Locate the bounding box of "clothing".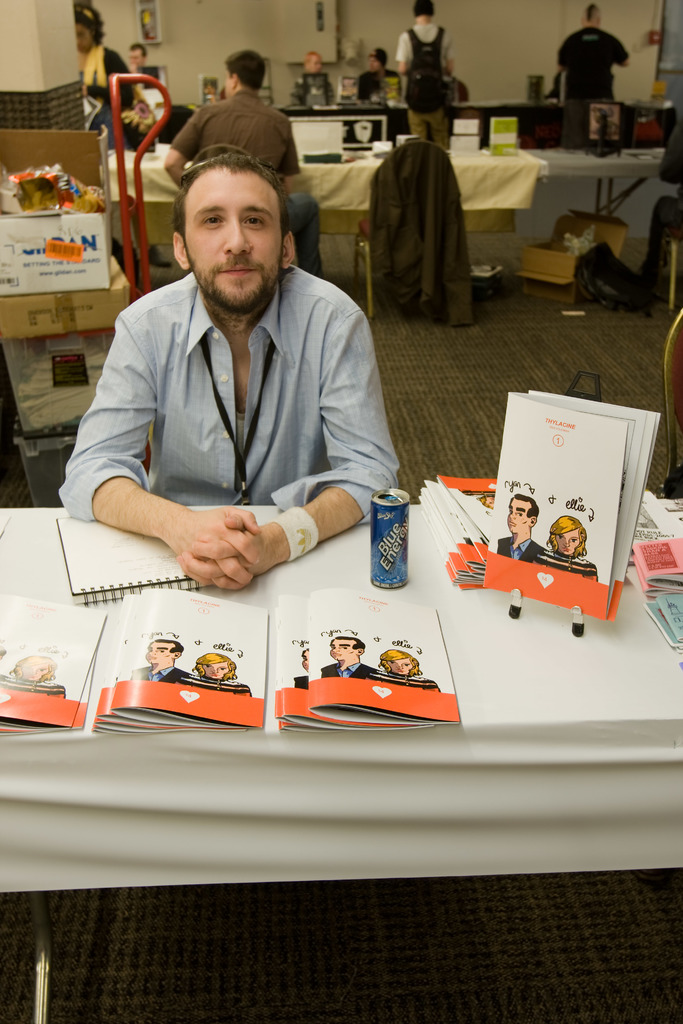
Bounding box: 58:259:399:528.
